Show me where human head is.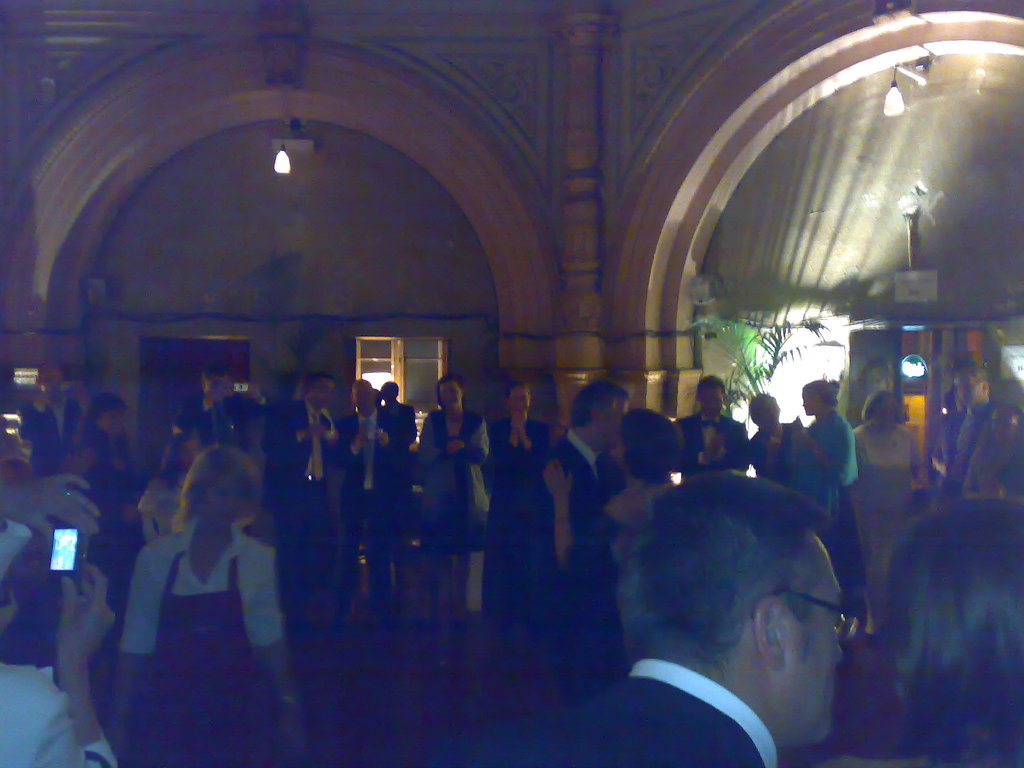
human head is at BBox(801, 381, 838, 416).
